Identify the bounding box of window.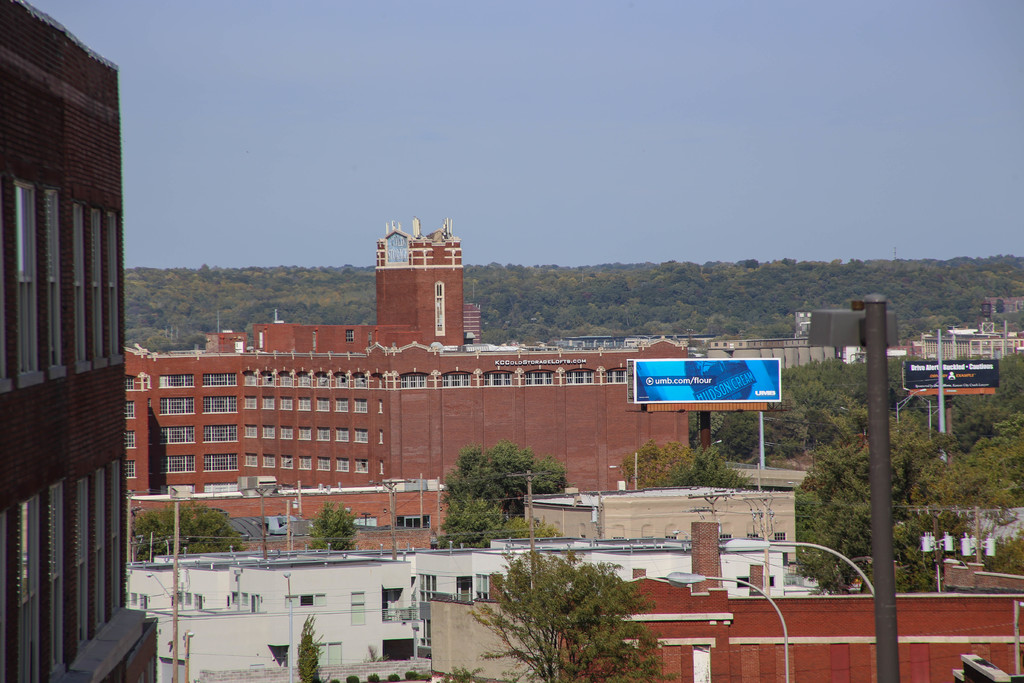
{"x1": 1, "y1": 508, "x2": 3, "y2": 682}.
